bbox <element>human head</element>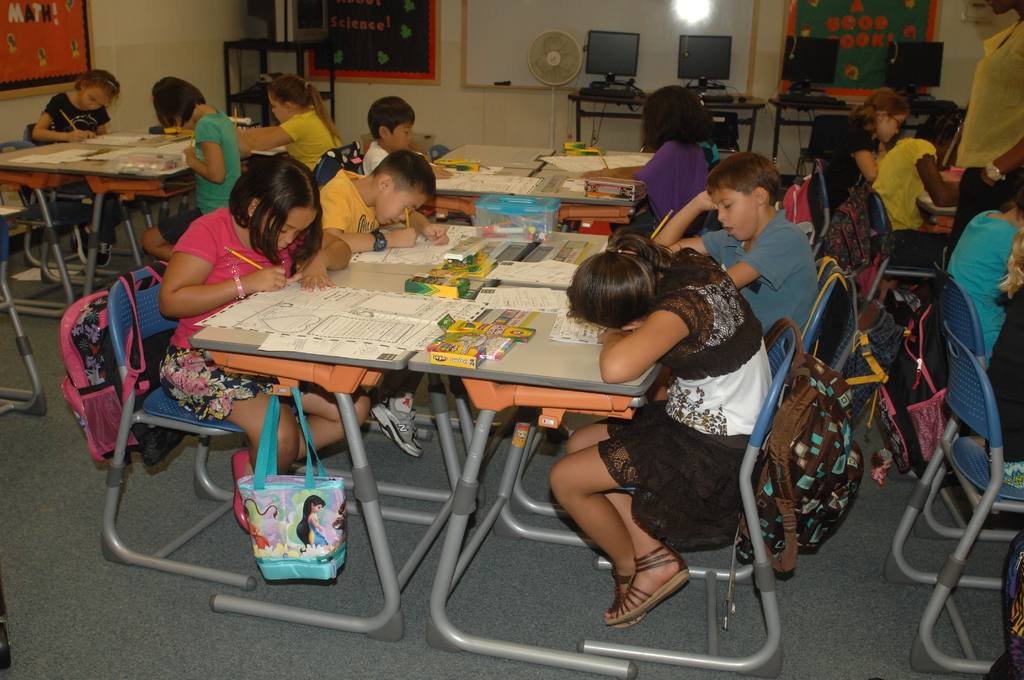
bbox=(701, 149, 786, 245)
